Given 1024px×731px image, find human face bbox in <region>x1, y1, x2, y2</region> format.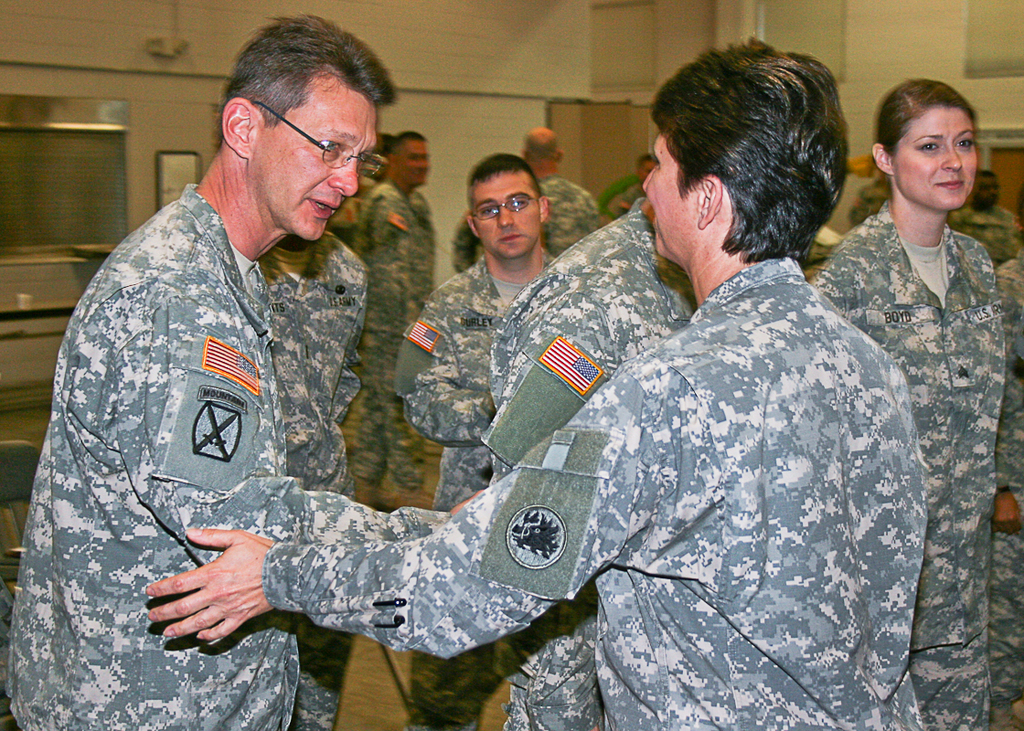
<region>399, 143, 431, 184</region>.
